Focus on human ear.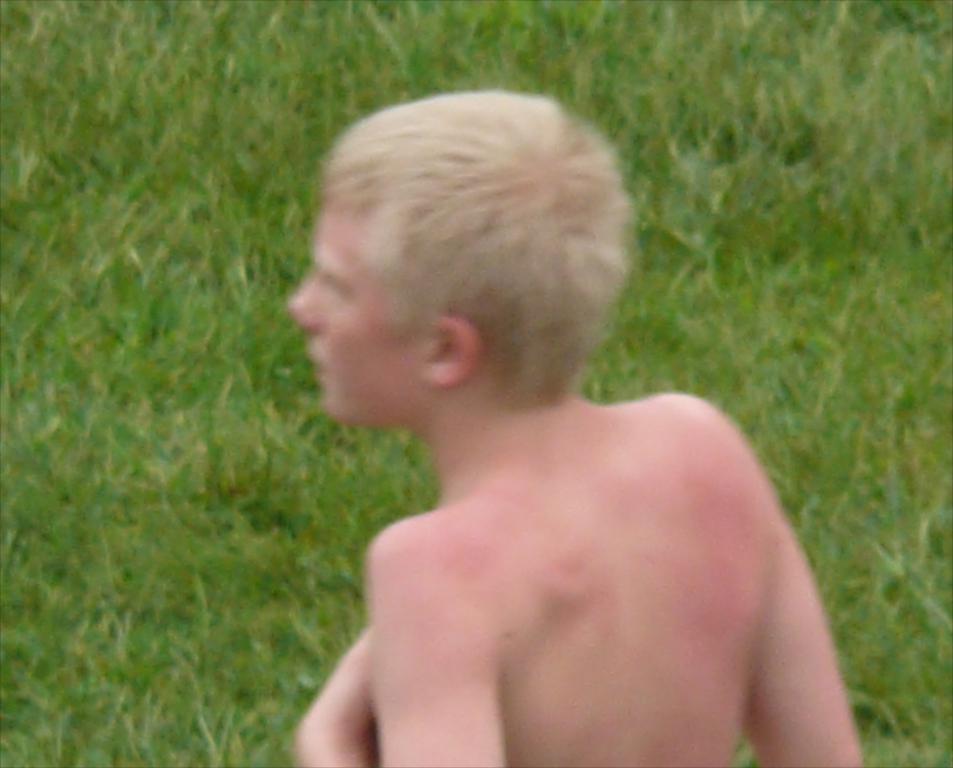
Focused at left=424, top=313, right=483, bottom=386.
